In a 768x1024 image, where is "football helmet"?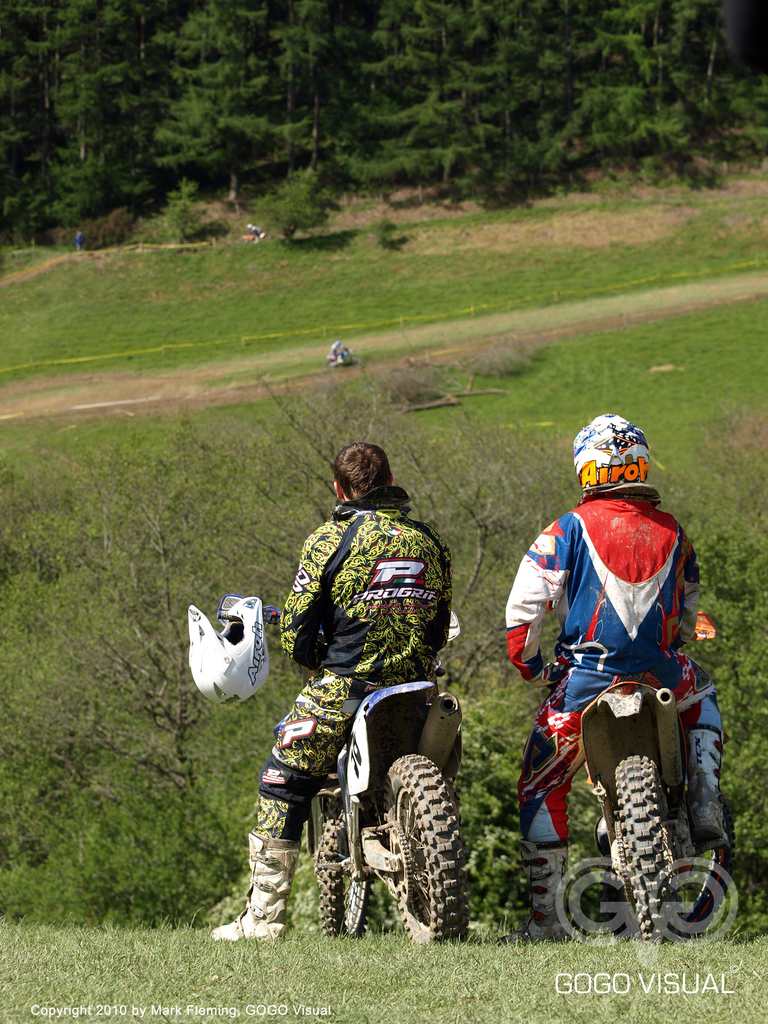
[left=179, top=576, right=273, bottom=718].
